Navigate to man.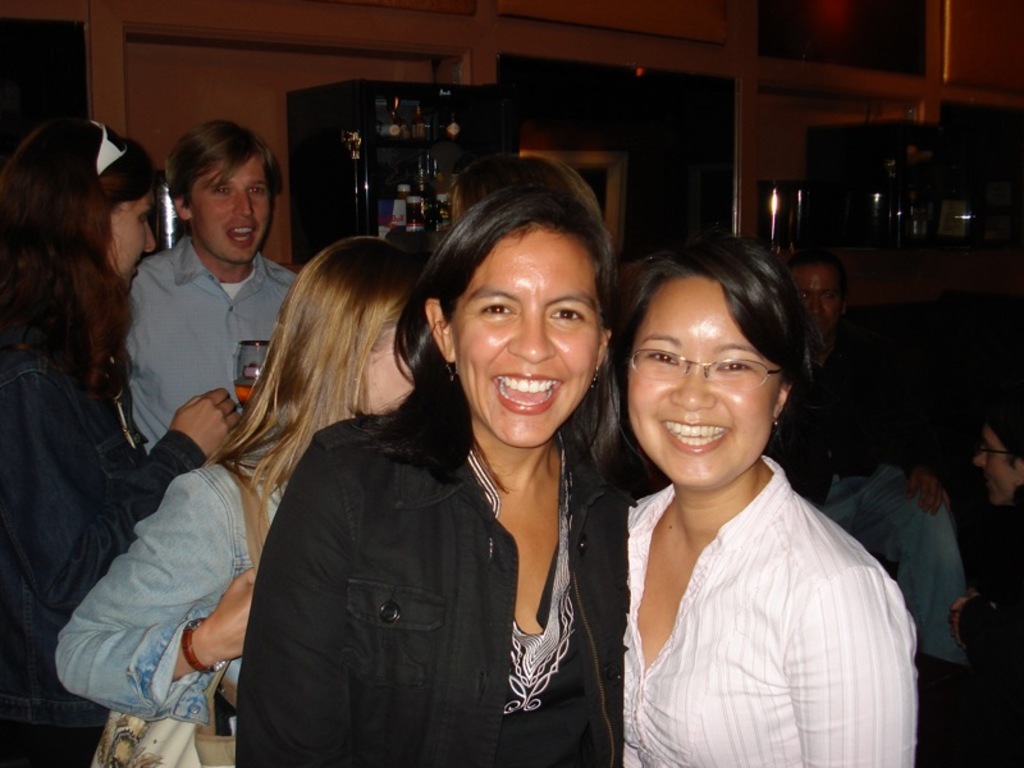
Navigation target: 101, 118, 312, 476.
